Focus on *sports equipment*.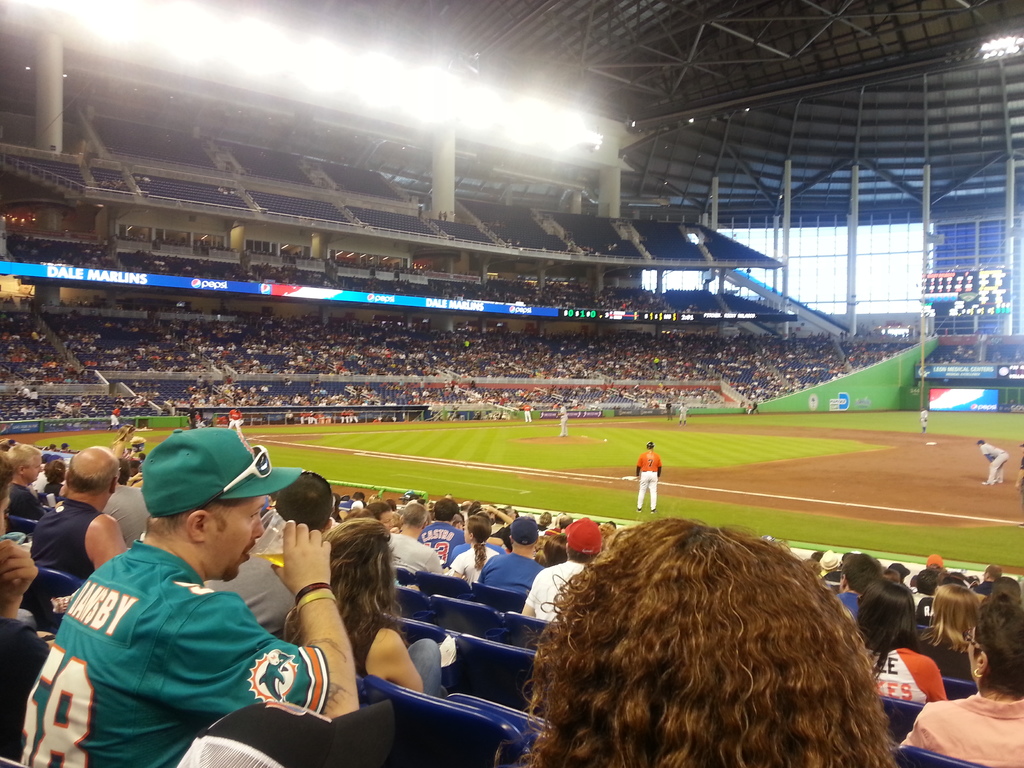
Focused at 646, 440, 655, 452.
